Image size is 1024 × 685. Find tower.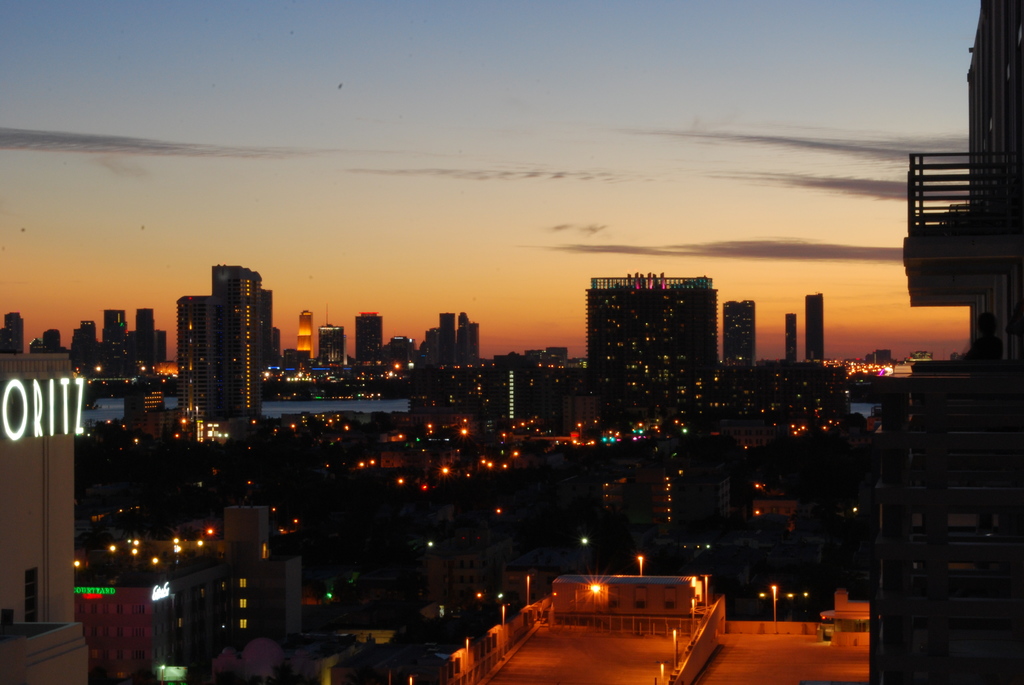
<box>581,271,714,427</box>.
